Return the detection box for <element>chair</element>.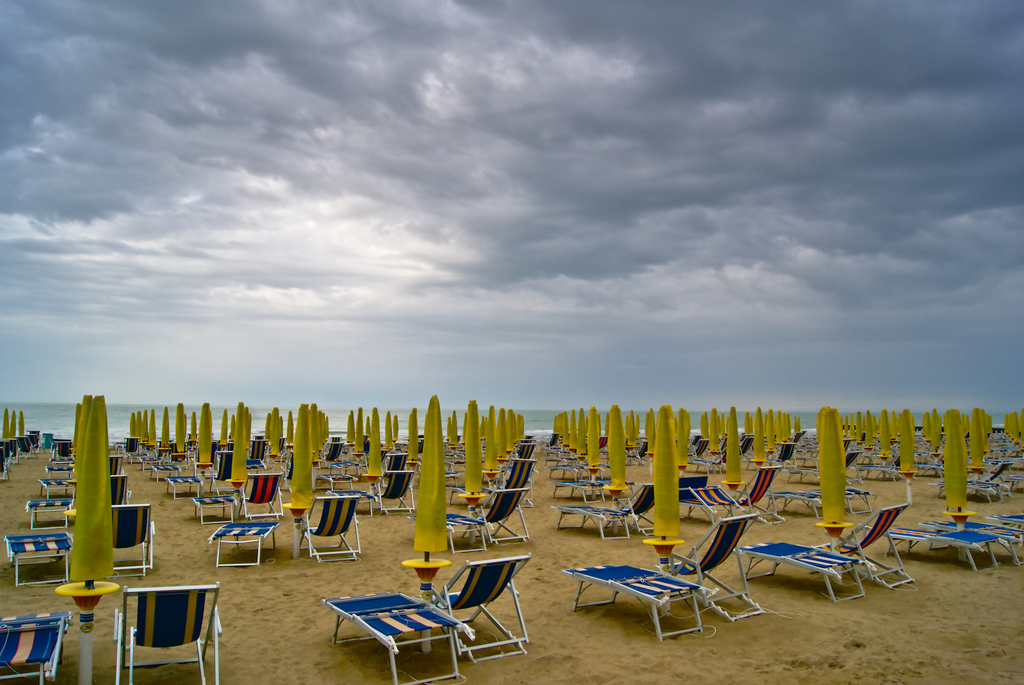
41:463:72:477.
